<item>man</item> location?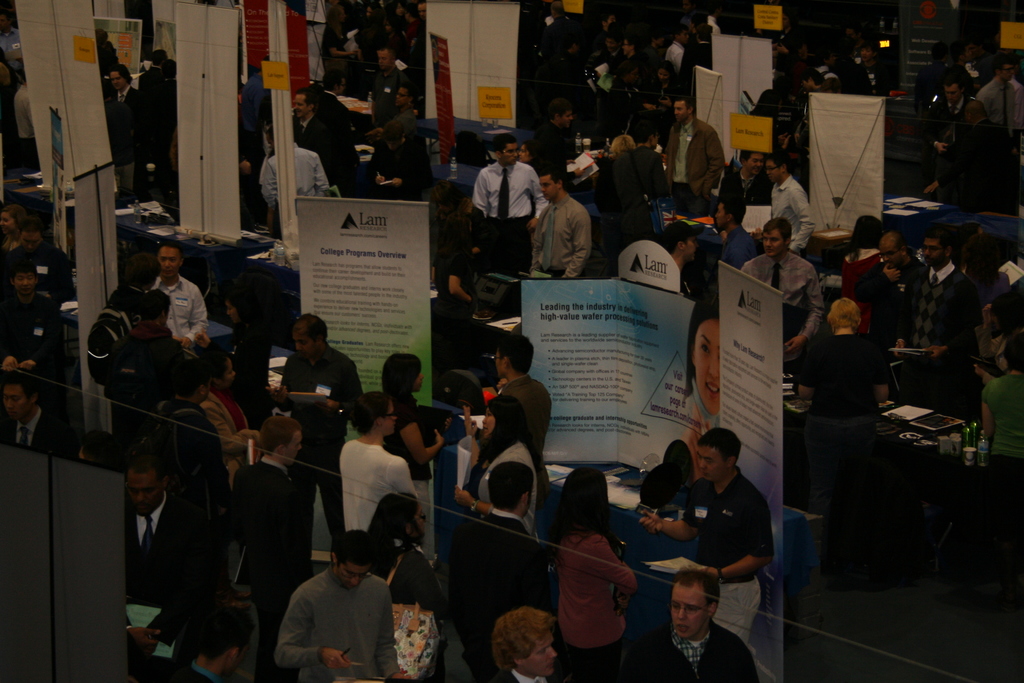
Rect(267, 546, 410, 678)
